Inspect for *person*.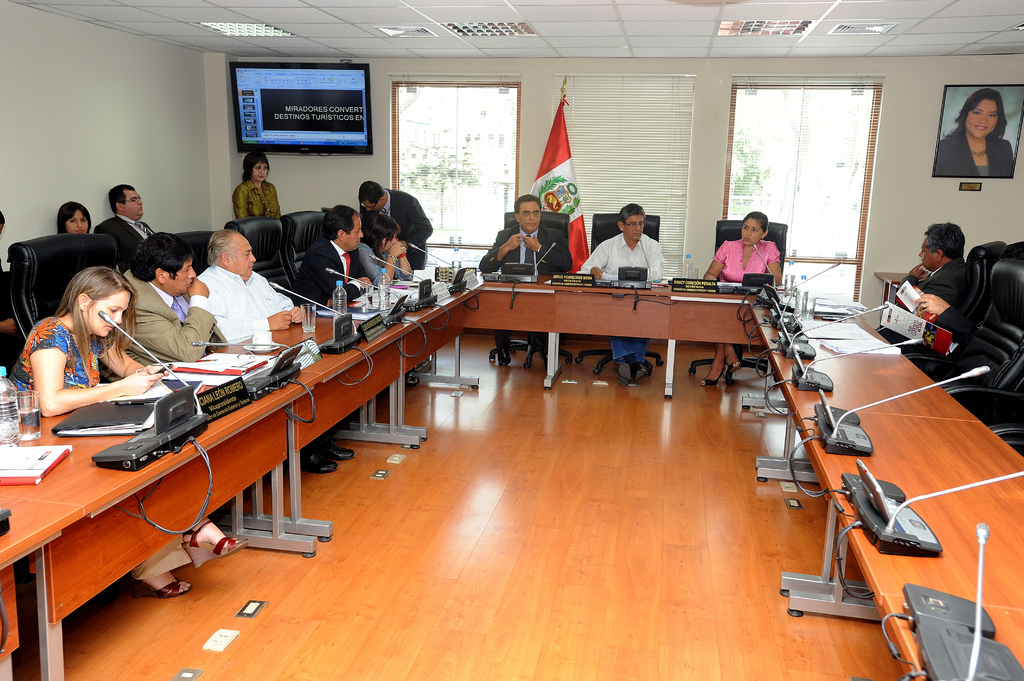
Inspection: {"left": 132, "top": 238, "right": 224, "bottom": 369}.
